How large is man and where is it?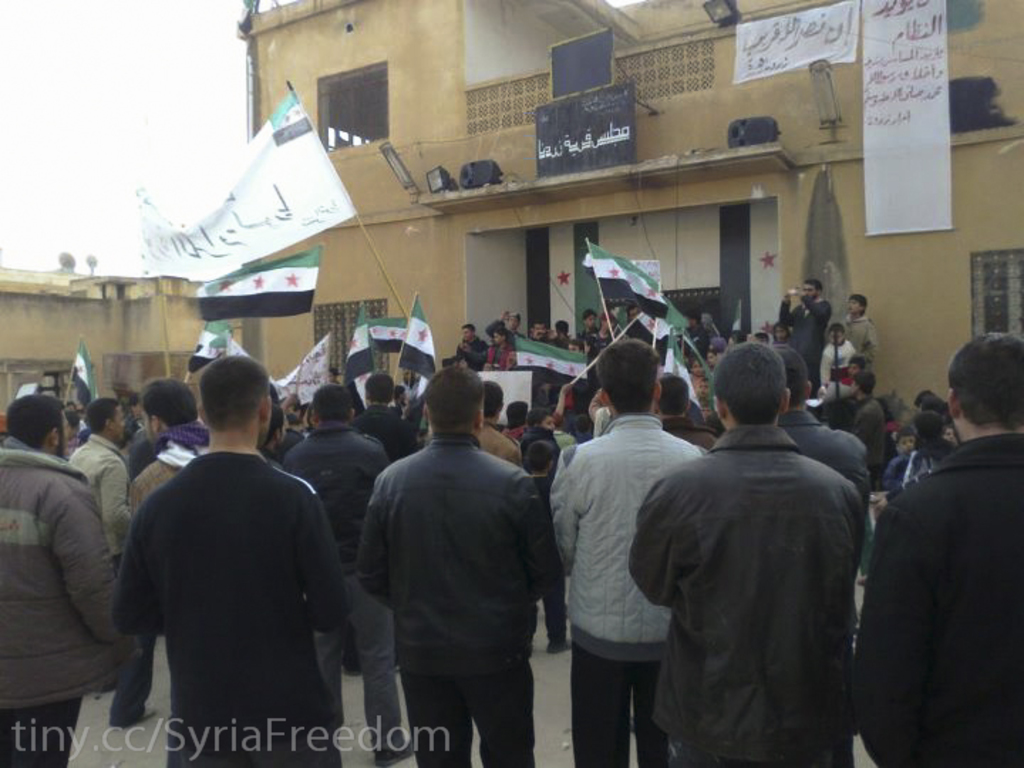
Bounding box: (127,377,215,511).
